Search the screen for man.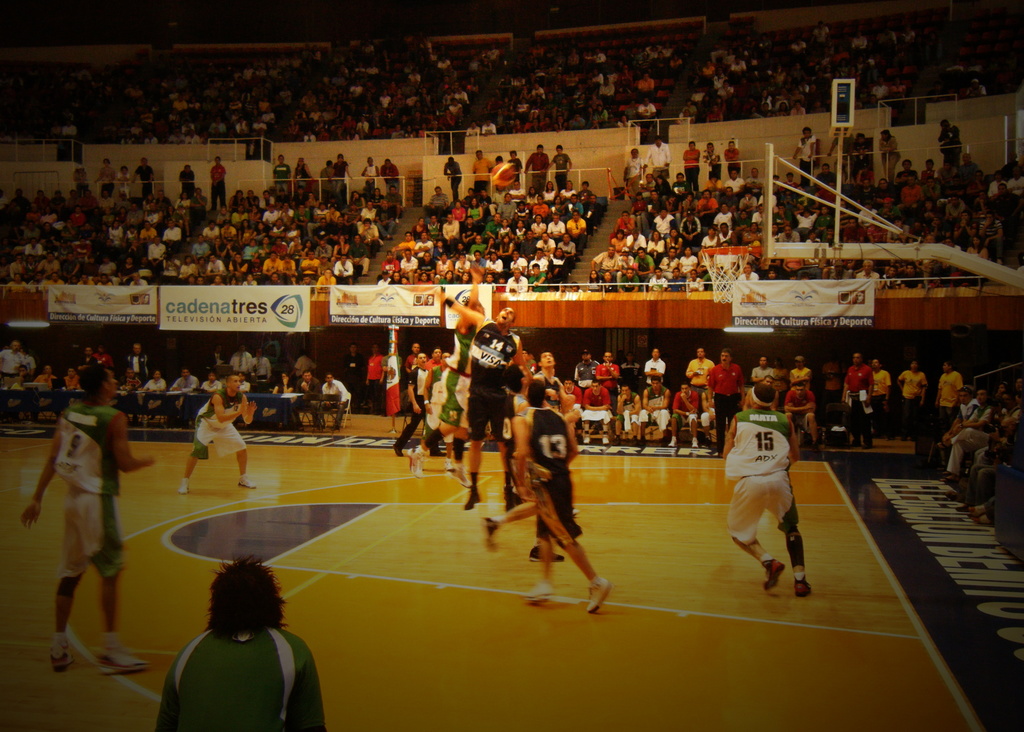
Found at (522, 145, 552, 193).
